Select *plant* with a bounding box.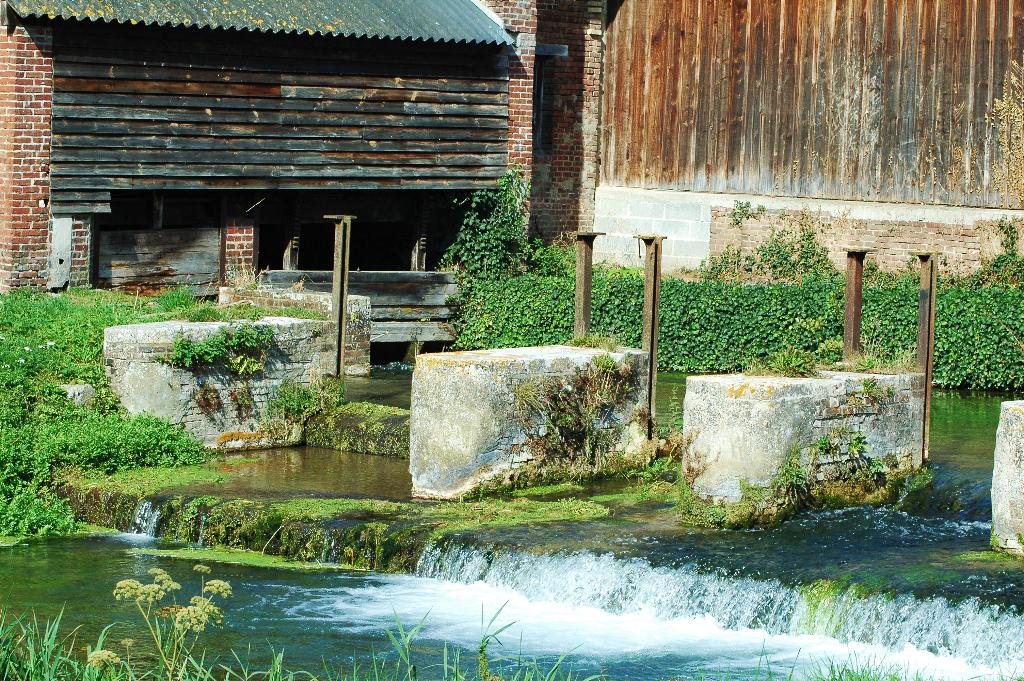
(x1=737, y1=480, x2=772, y2=513).
